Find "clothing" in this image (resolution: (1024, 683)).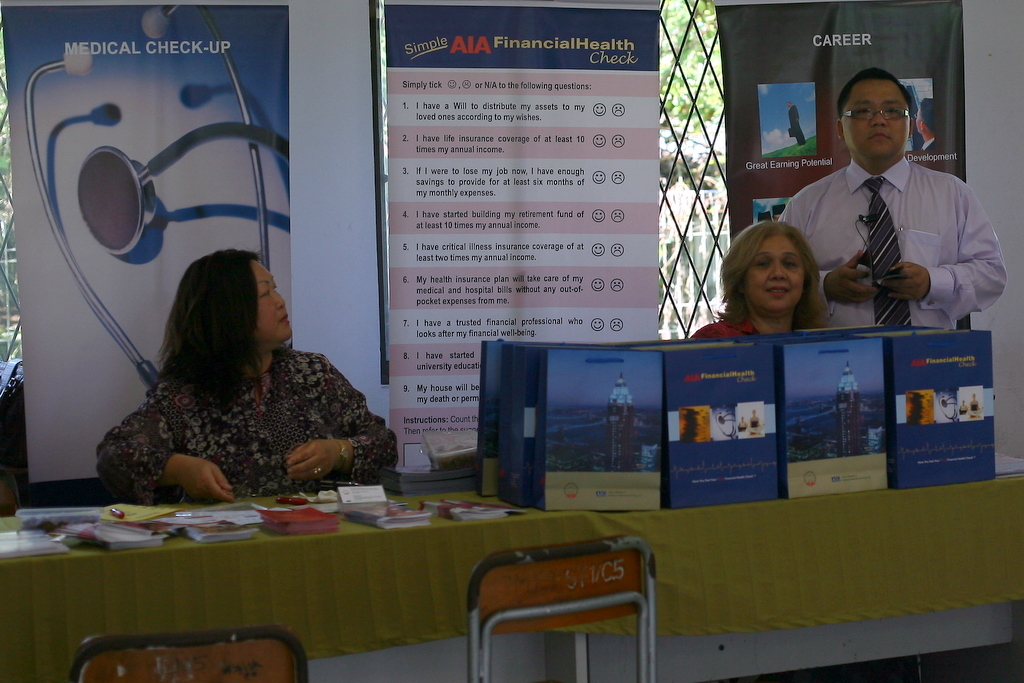
pyautogui.locateOnScreen(777, 153, 1009, 328).
